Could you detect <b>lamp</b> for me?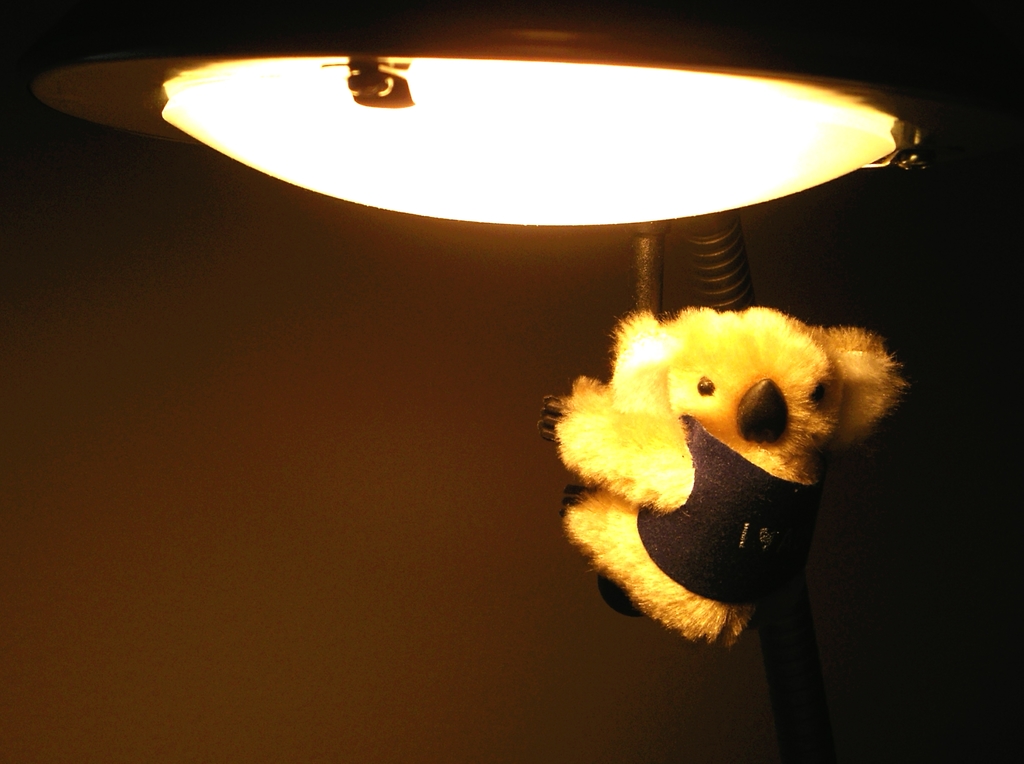
Detection result: box(26, 0, 933, 763).
